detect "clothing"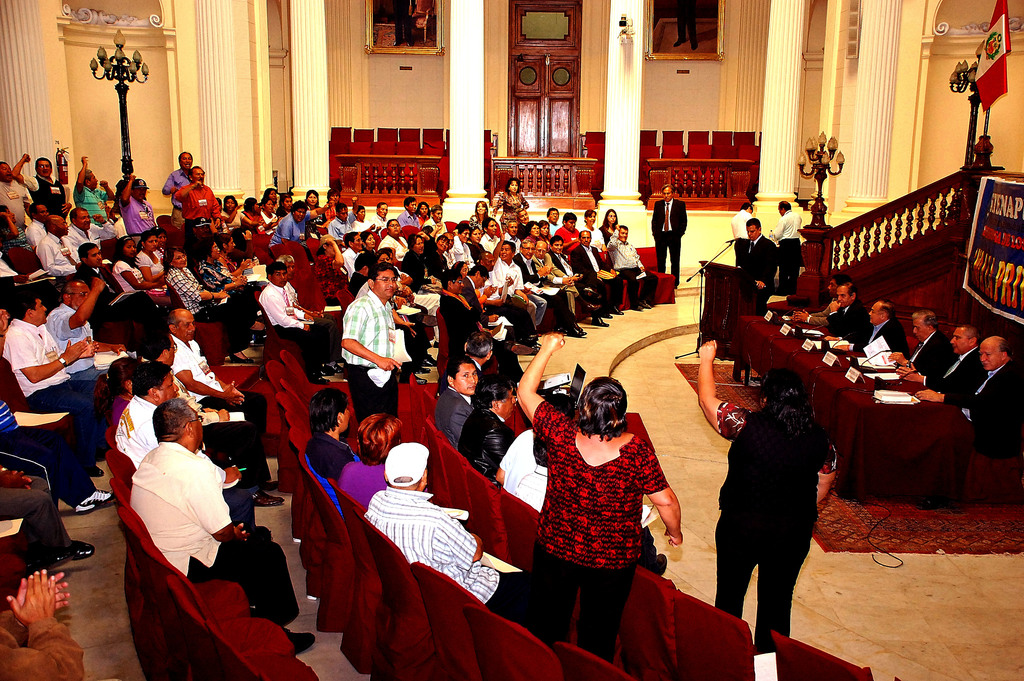
crop(69, 183, 111, 224)
